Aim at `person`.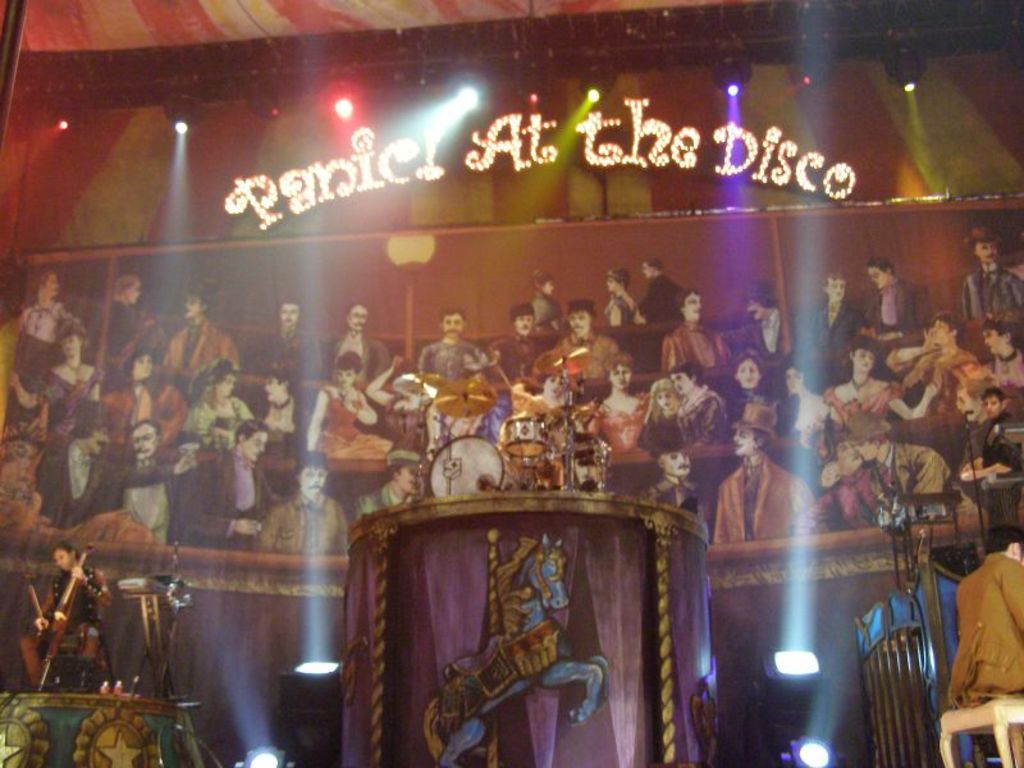
Aimed at {"x1": 301, "y1": 351, "x2": 387, "y2": 449}.
